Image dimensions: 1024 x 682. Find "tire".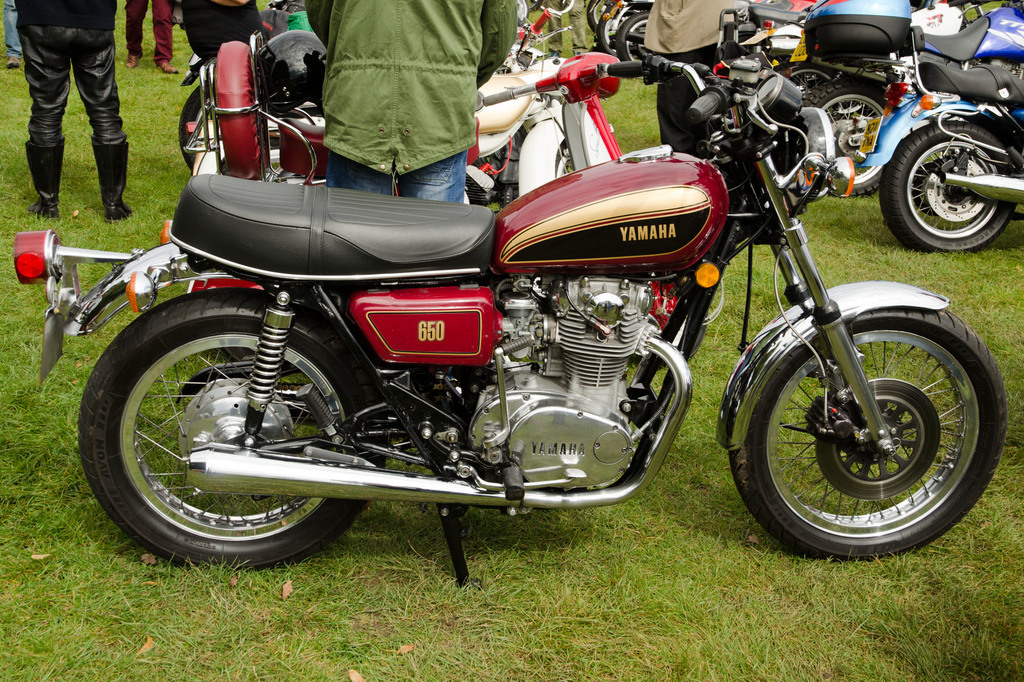
883 116 1012 250.
